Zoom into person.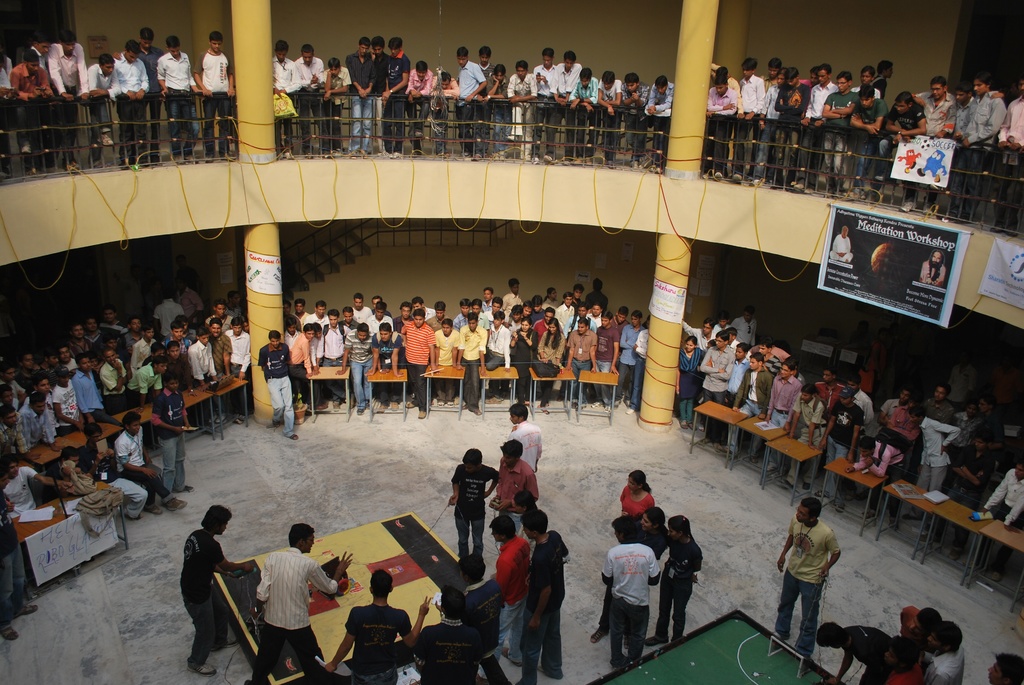
Zoom target: [x1=917, y1=251, x2=941, y2=287].
